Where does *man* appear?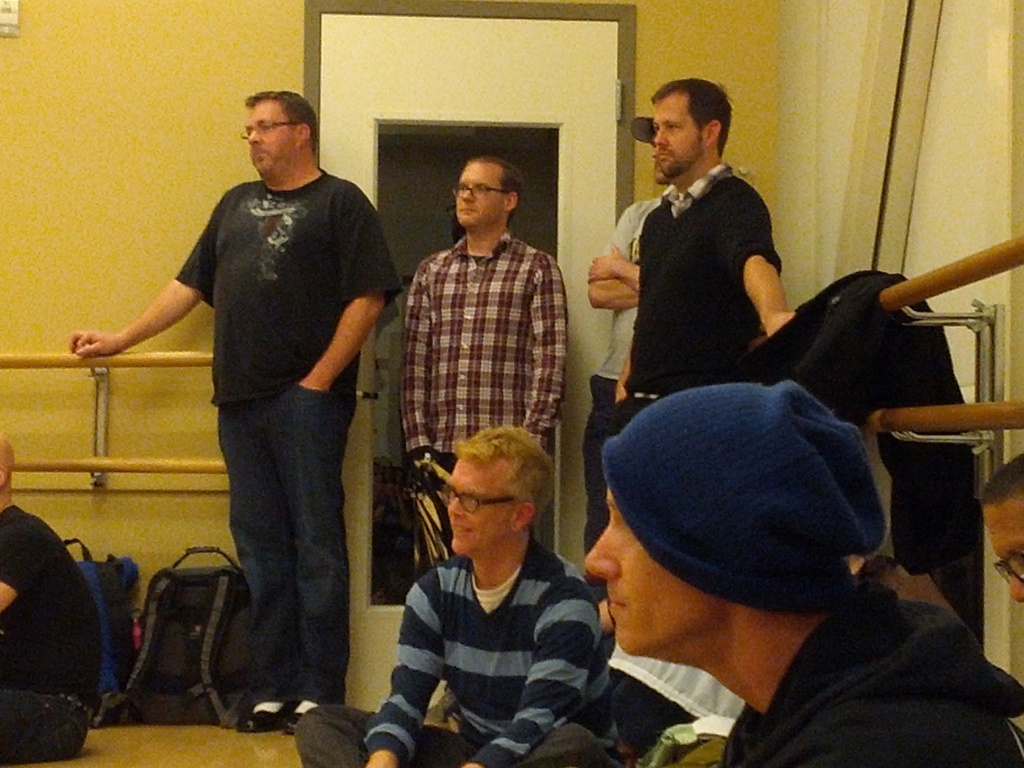
Appears at (left=294, top=428, right=624, bottom=767).
